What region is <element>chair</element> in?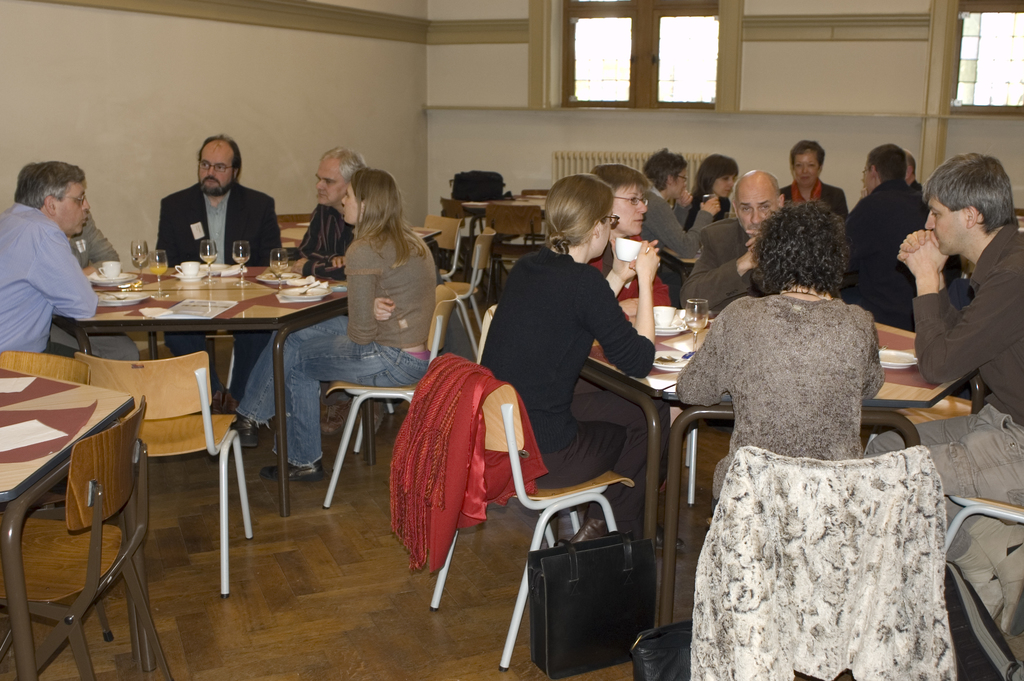
[left=6, top=357, right=157, bottom=674].
